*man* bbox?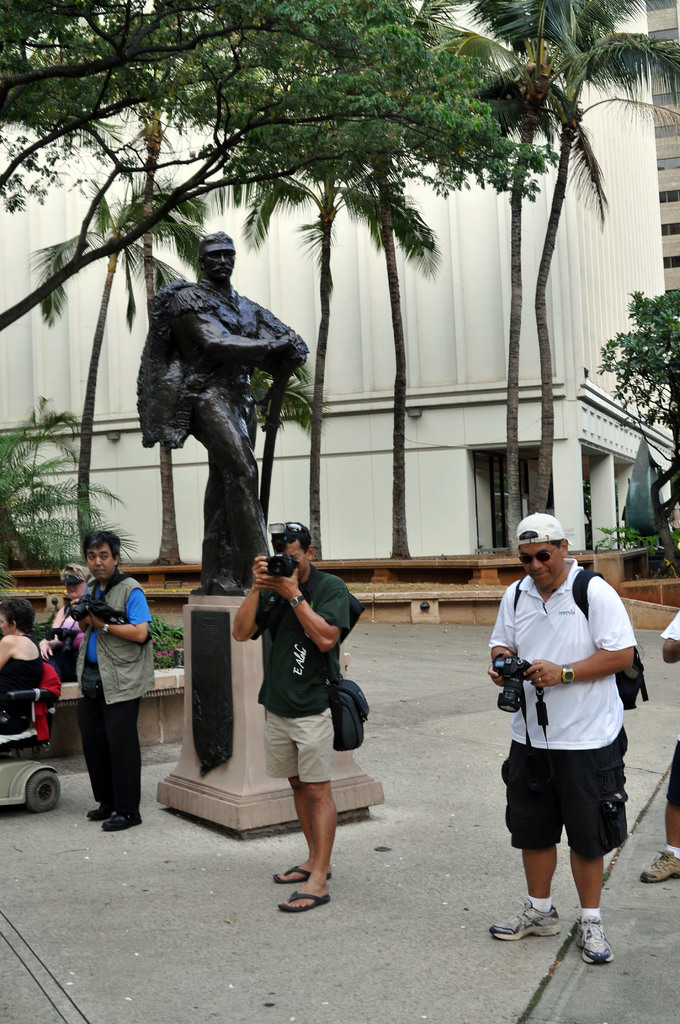
(211, 514, 369, 941)
